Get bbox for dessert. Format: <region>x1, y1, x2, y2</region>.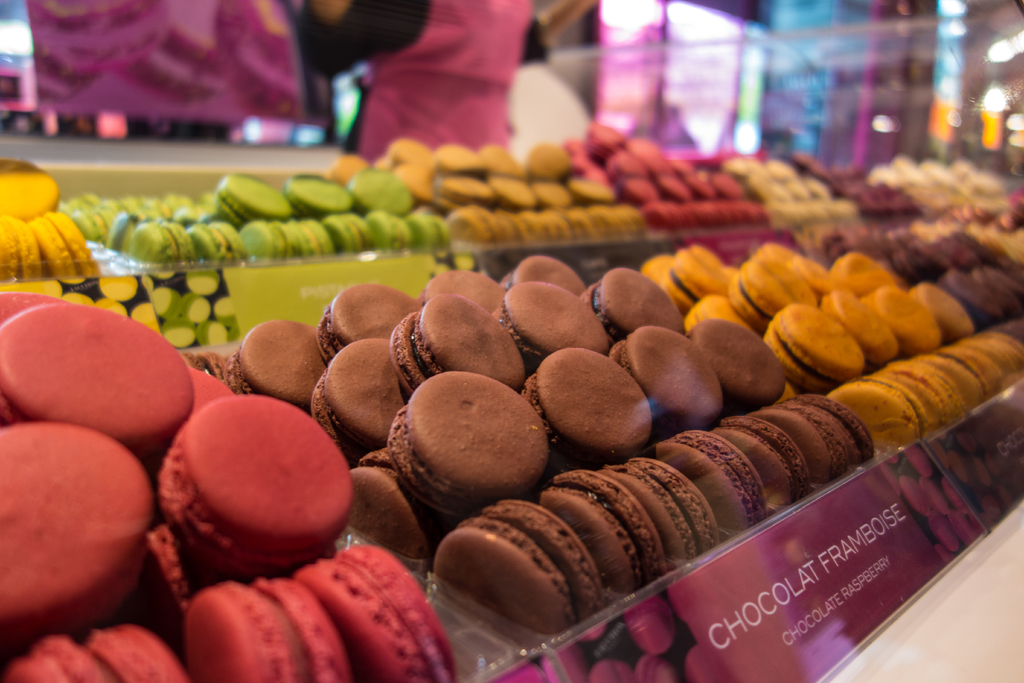
<region>300, 171, 347, 218</region>.
